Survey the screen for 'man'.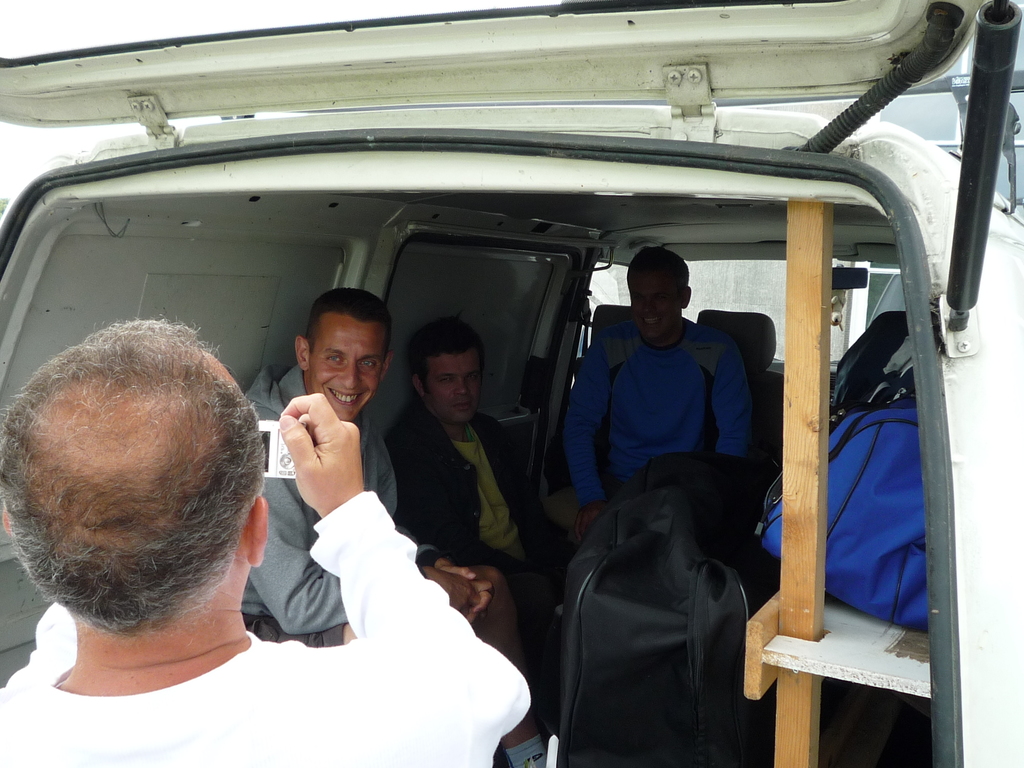
Survey found: {"x1": 575, "y1": 252, "x2": 766, "y2": 545}.
